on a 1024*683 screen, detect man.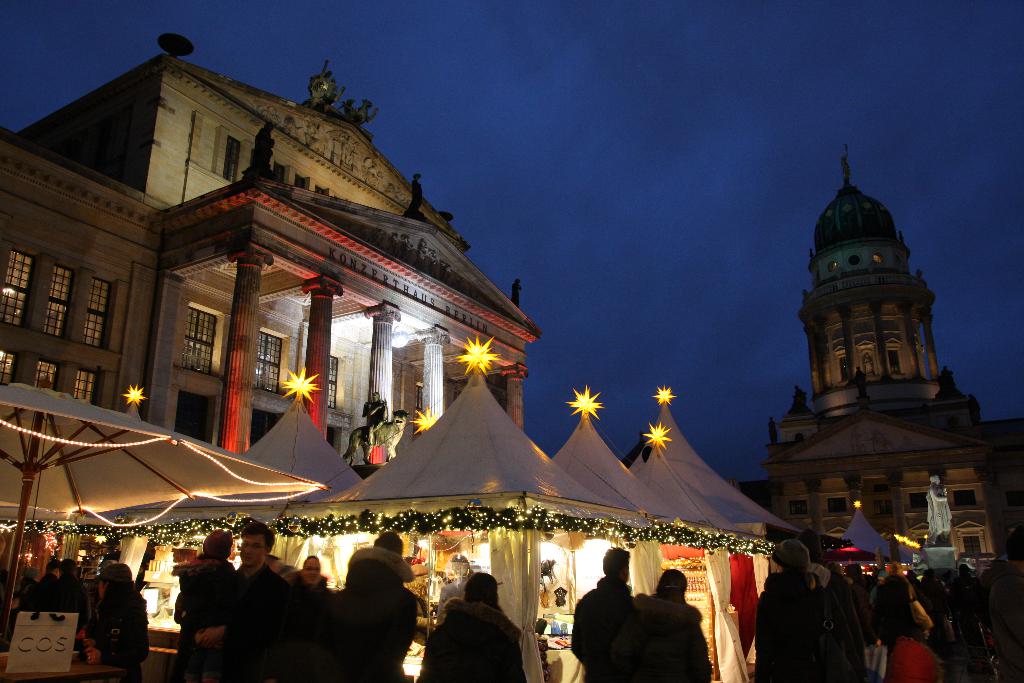
(413,567,527,682).
